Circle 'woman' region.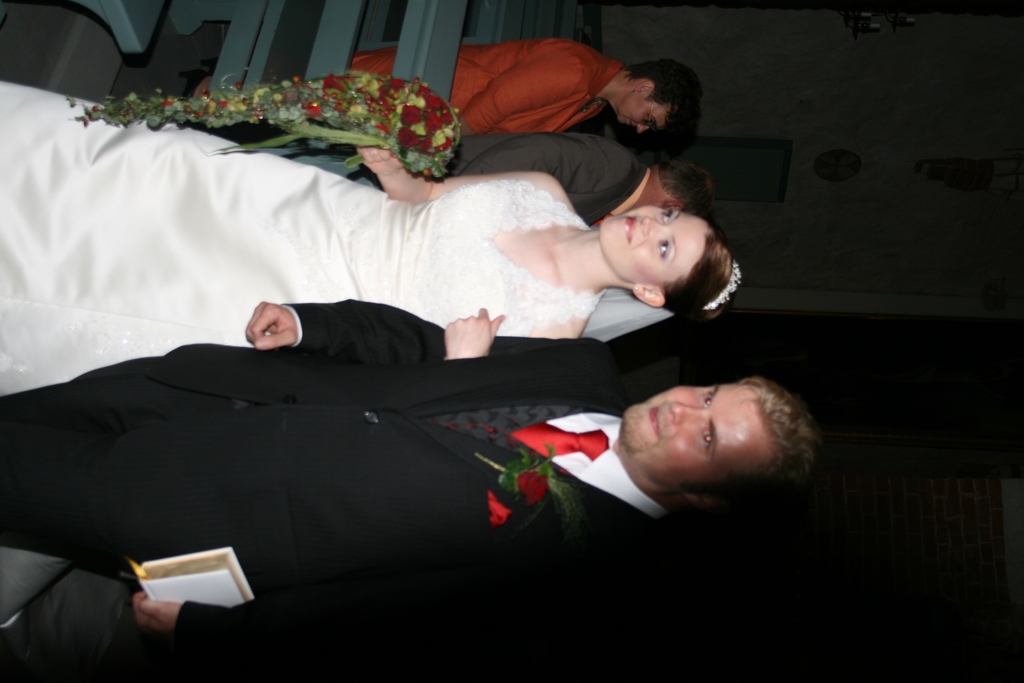
Region: 0 79 740 398.
